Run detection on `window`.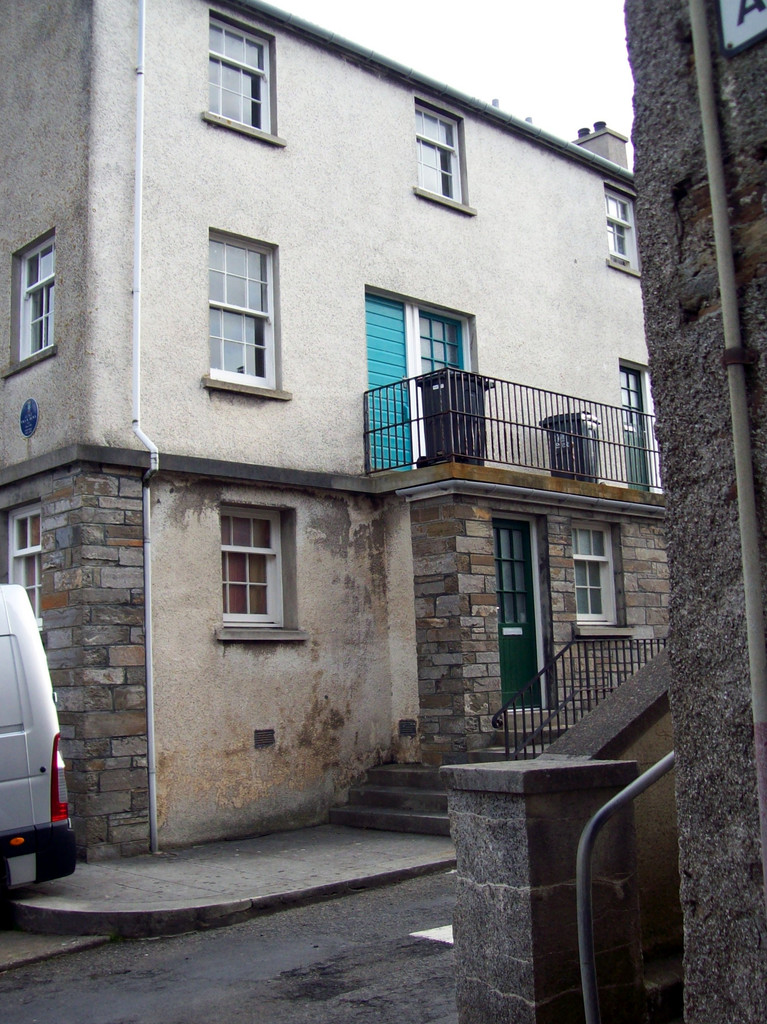
Result: left=410, top=94, right=477, bottom=216.
